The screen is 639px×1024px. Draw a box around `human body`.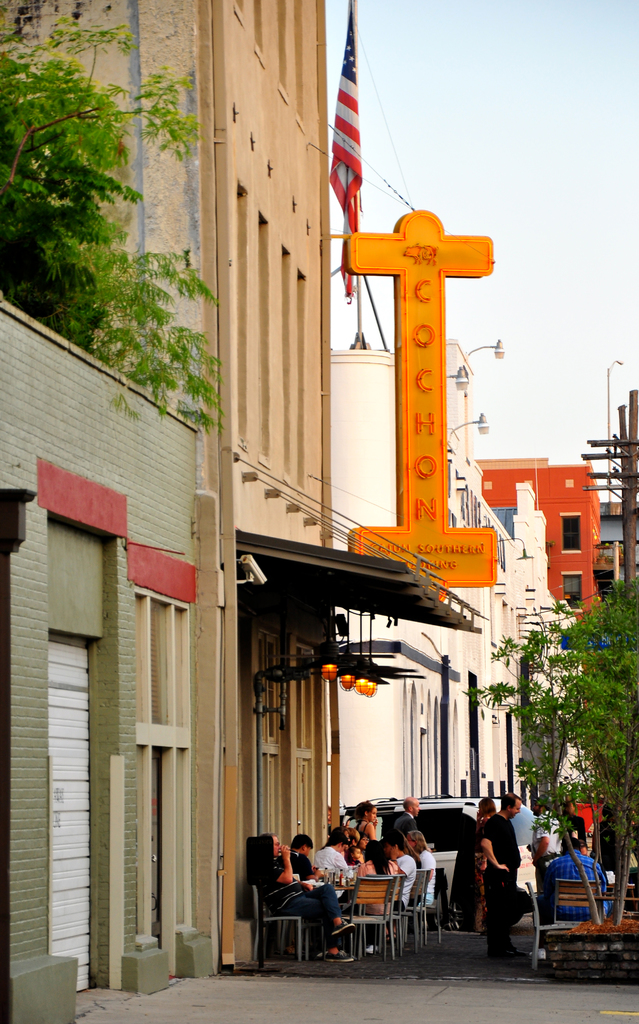
pyautogui.locateOnScreen(570, 810, 590, 846).
